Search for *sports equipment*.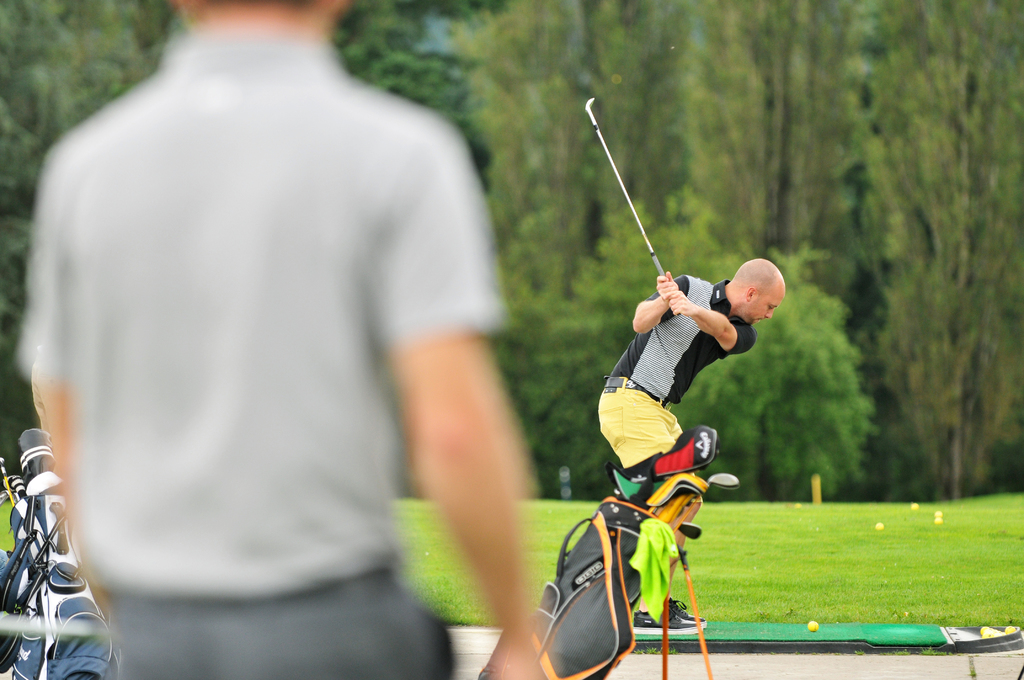
Found at 586:98:674:317.
